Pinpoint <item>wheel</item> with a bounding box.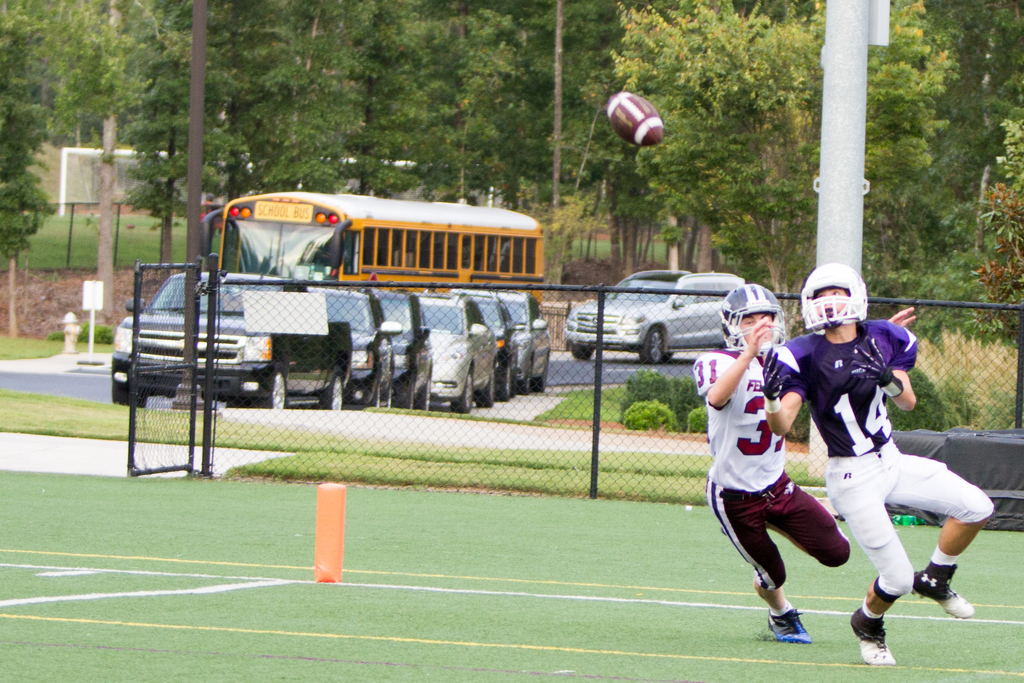
519:372:530:390.
